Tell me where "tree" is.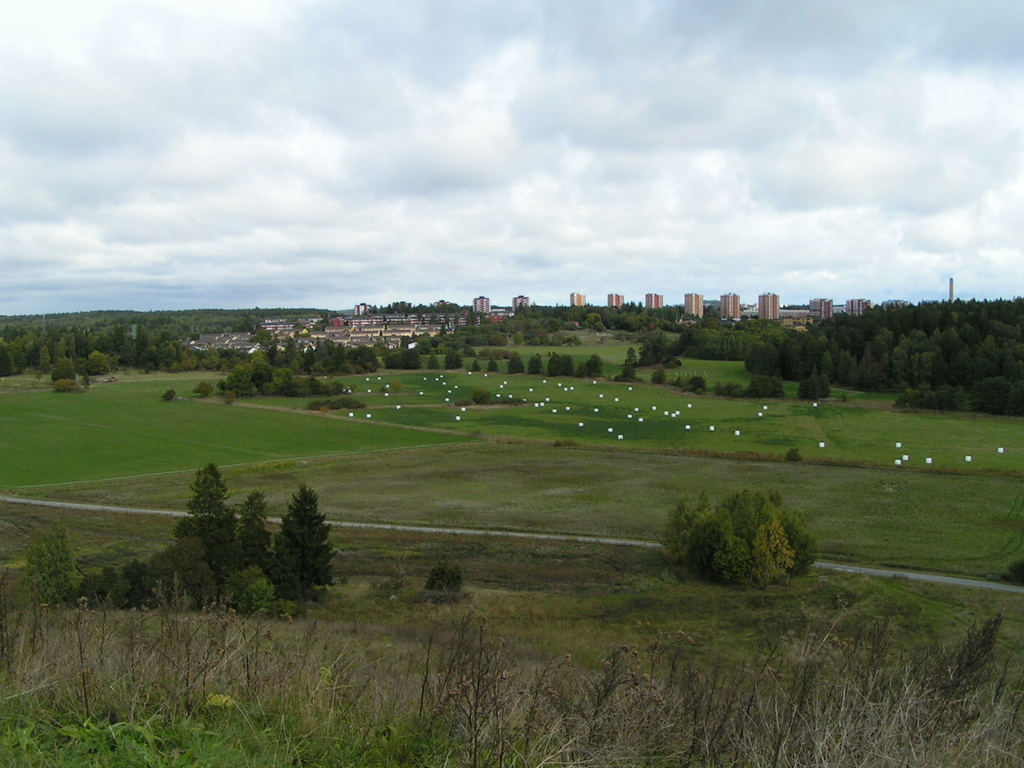
"tree" is at [x1=424, y1=564, x2=458, y2=598].
